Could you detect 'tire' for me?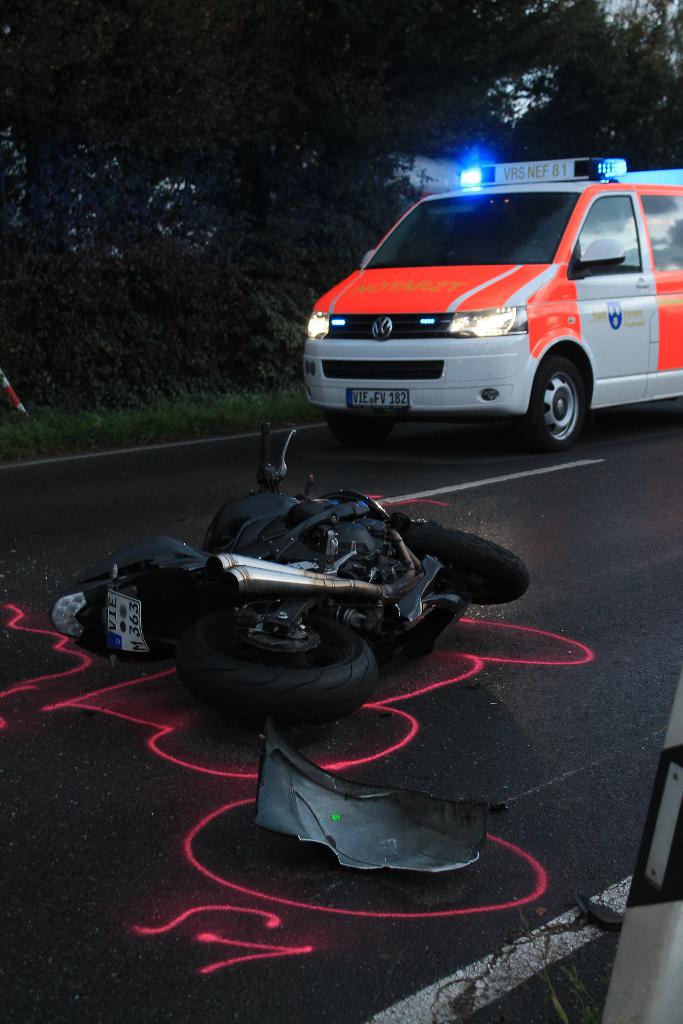
Detection result: Rect(400, 520, 529, 609).
